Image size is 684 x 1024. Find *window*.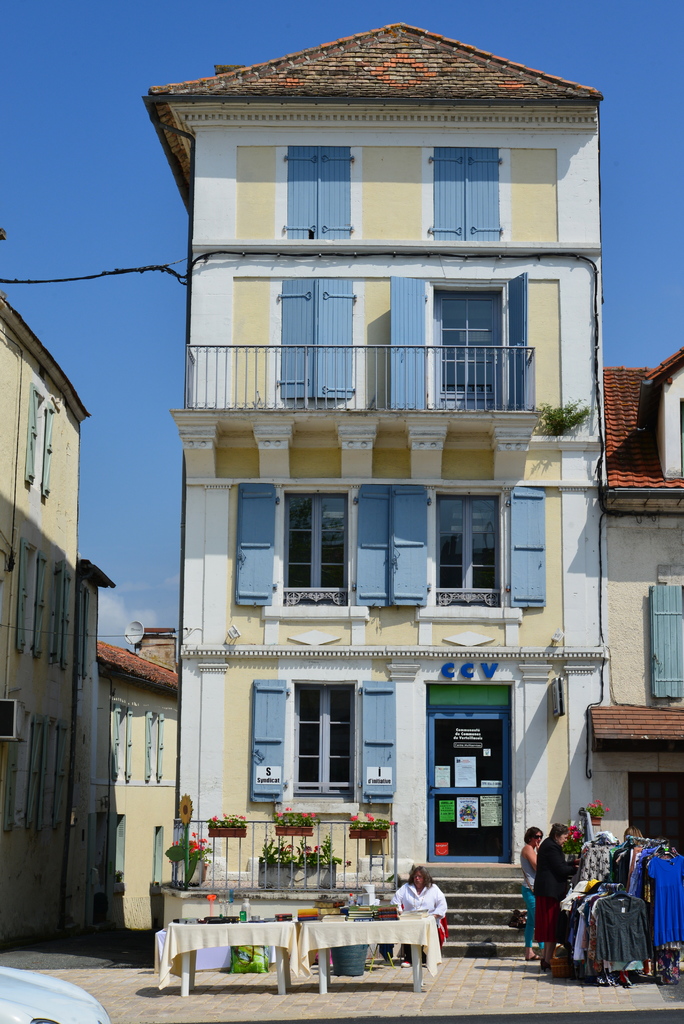
[left=430, top=144, right=505, bottom=241].
